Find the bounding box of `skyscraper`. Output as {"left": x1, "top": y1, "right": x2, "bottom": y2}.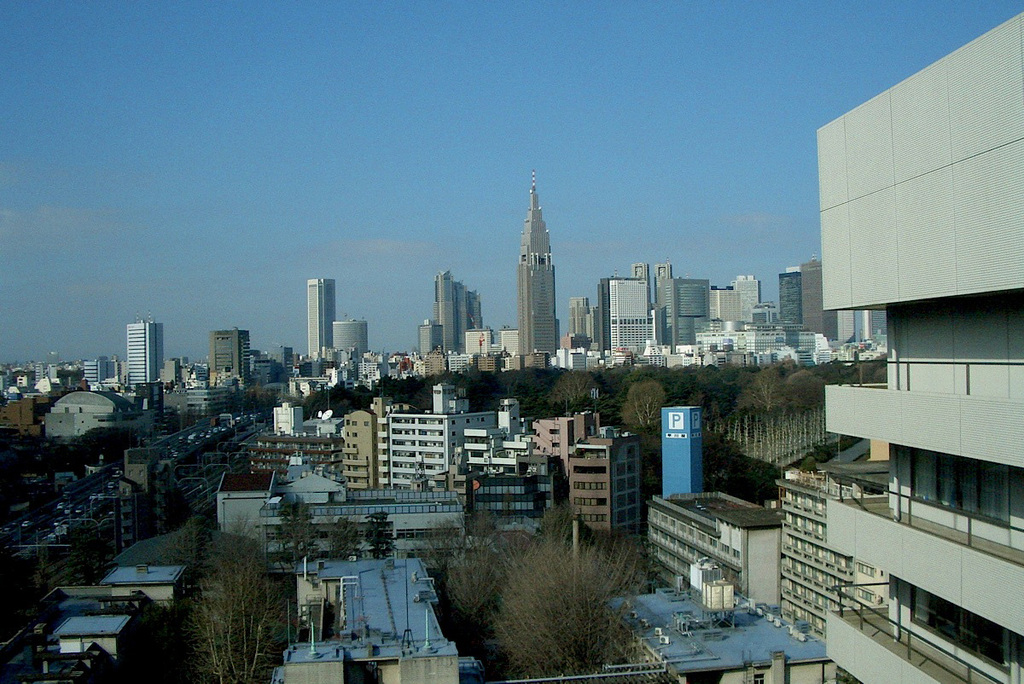
{"left": 124, "top": 312, "right": 162, "bottom": 387}.
